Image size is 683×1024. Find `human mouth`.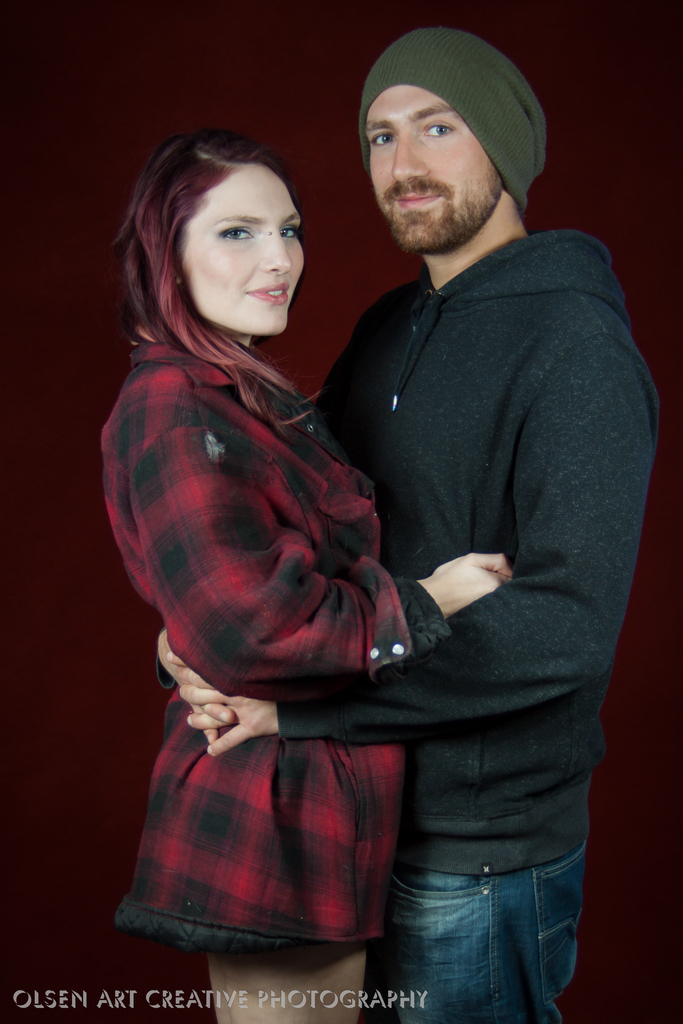
<bbox>245, 281, 286, 303</bbox>.
